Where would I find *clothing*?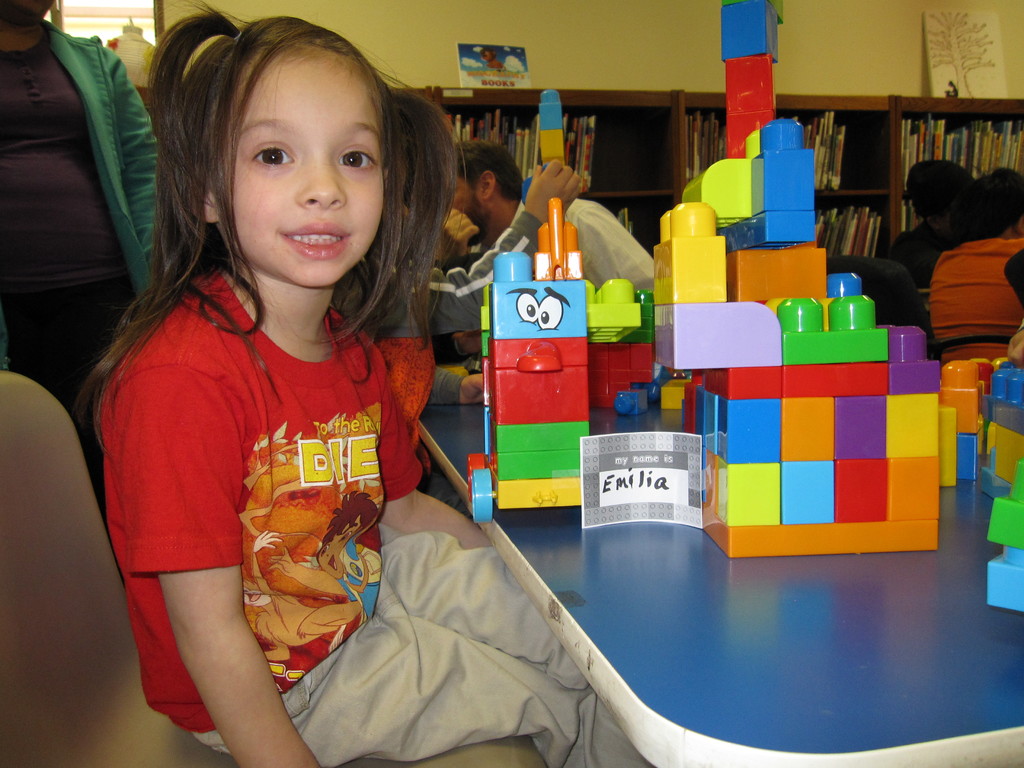
At select_region(0, 19, 170, 512).
